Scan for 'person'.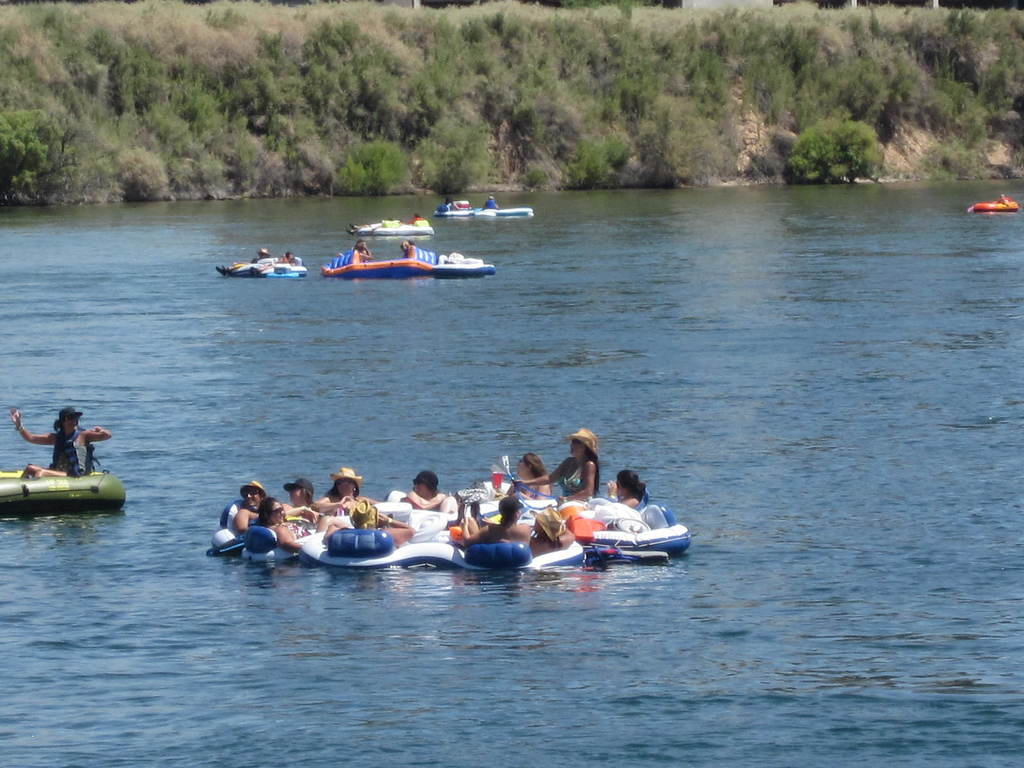
Scan result: box(234, 481, 295, 531).
